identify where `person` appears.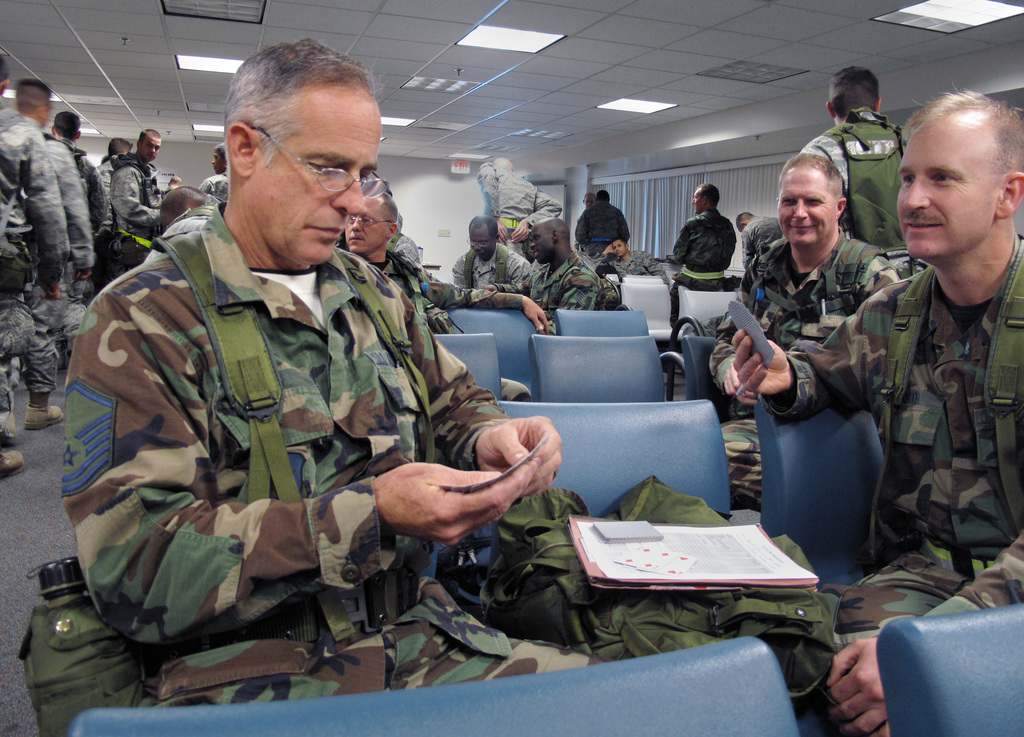
Appears at pyautogui.locateOnScreen(452, 215, 528, 297).
